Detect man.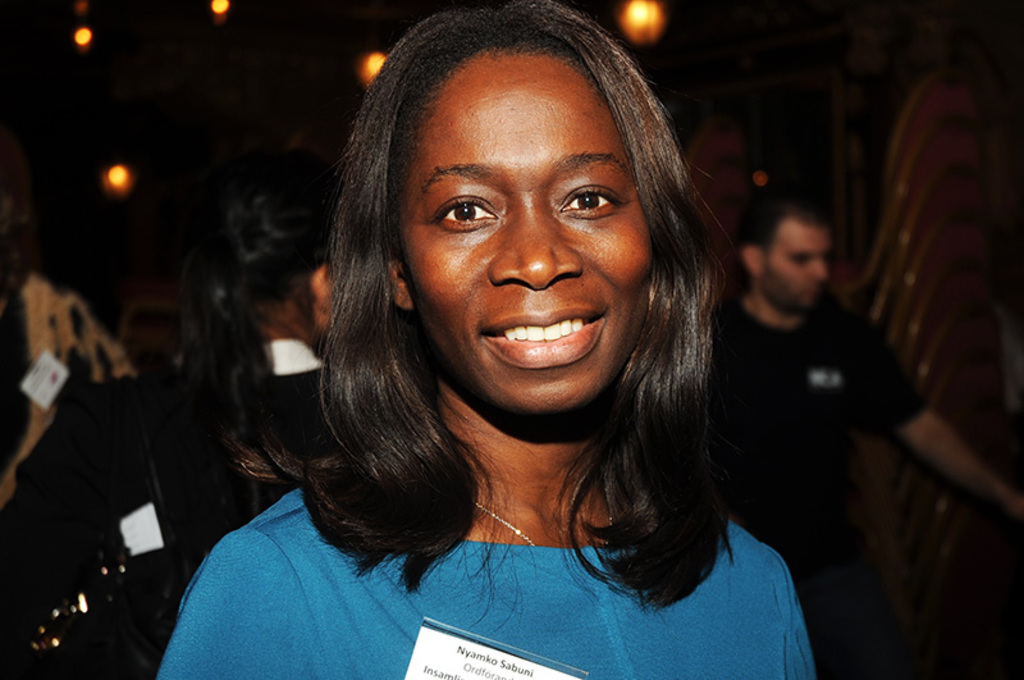
Detected at (717, 114, 1015, 562).
